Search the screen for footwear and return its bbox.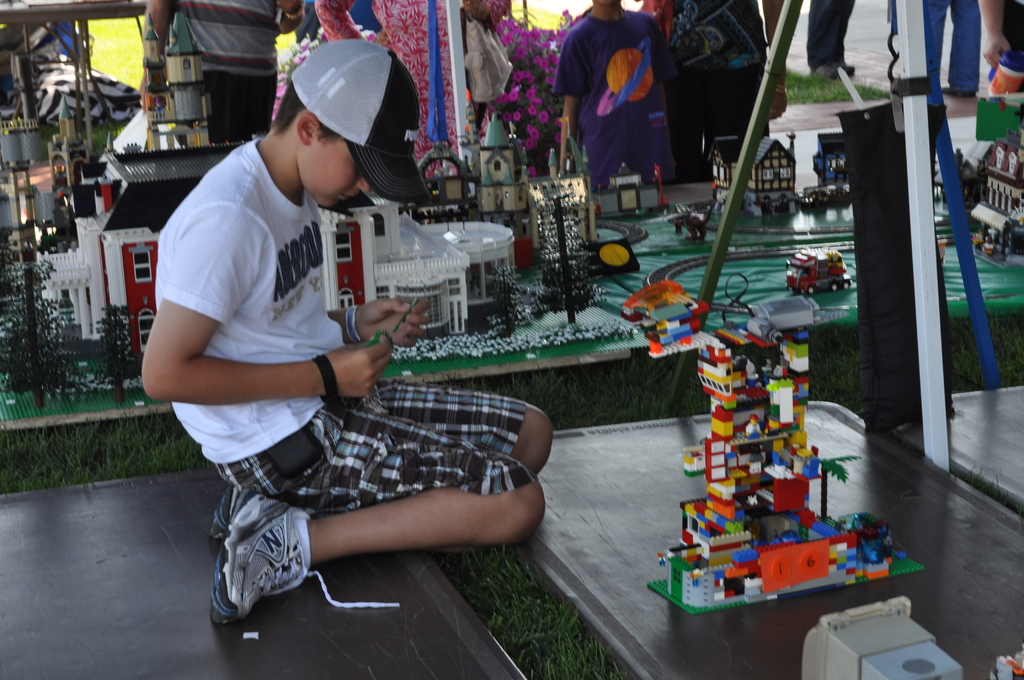
Found: (x1=208, y1=492, x2=404, y2=624).
